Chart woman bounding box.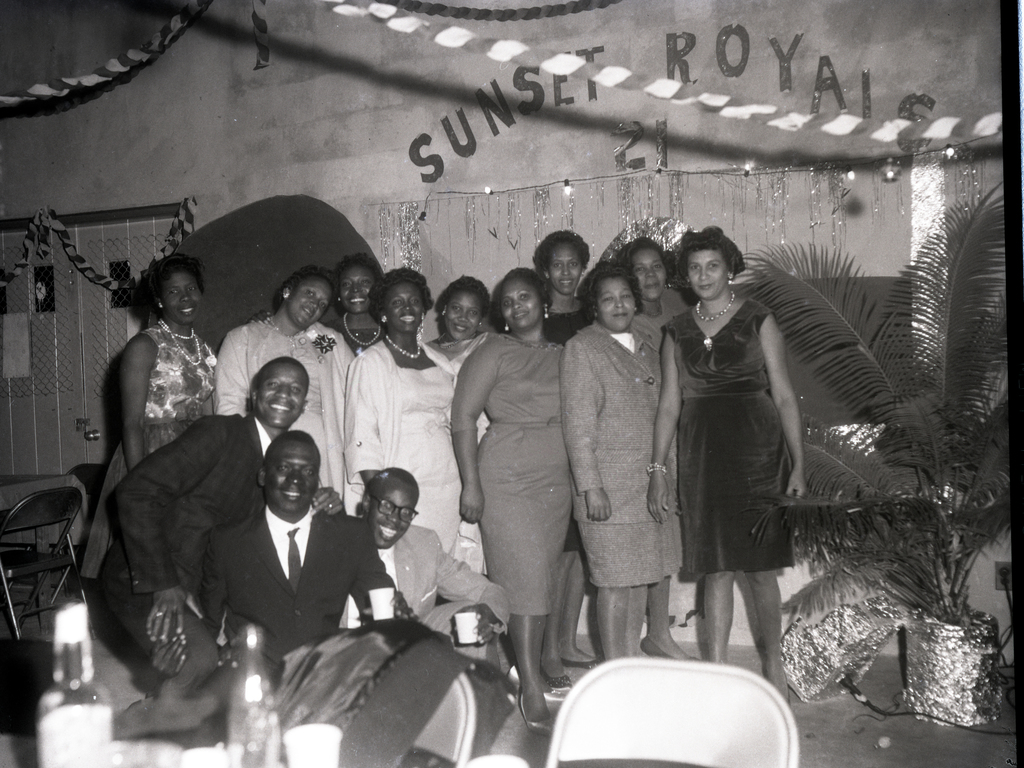
Charted: {"left": 316, "top": 256, "right": 388, "bottom": 371}.
